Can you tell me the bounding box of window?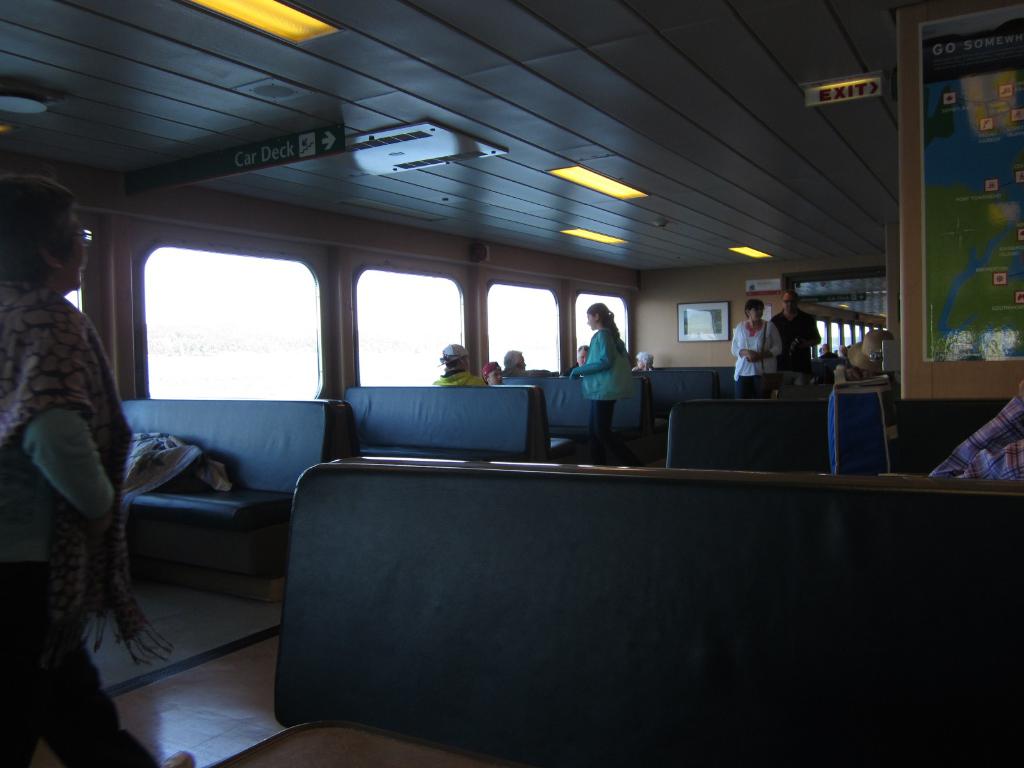
select_region(355, 275, 473, 381).
